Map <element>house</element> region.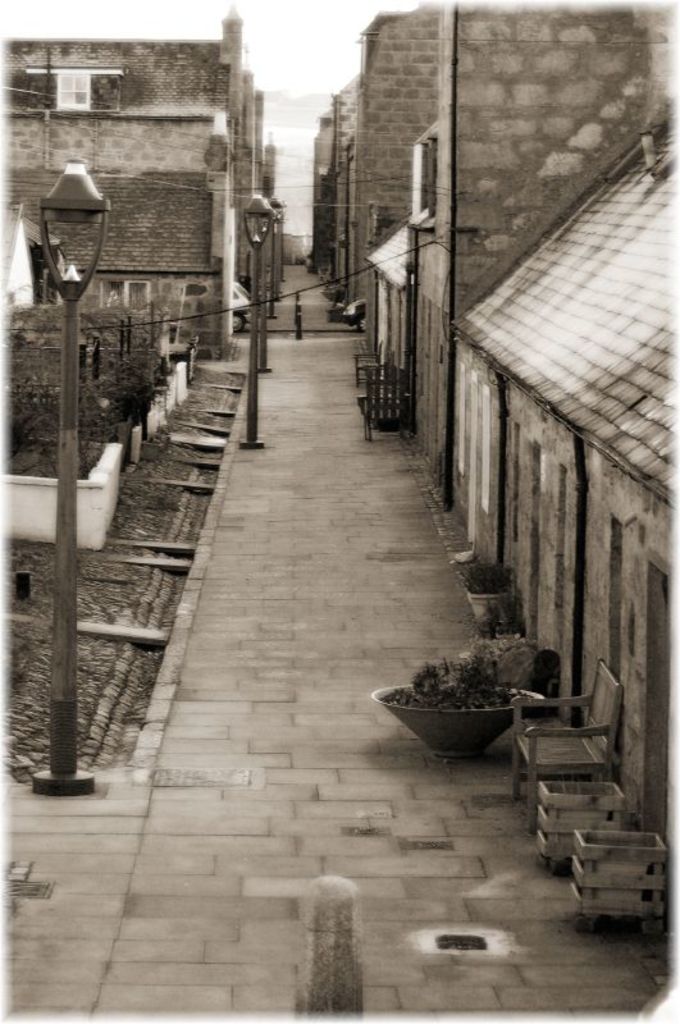
Mapped to (x1=449, y1=101, x2=677, y2=937).
